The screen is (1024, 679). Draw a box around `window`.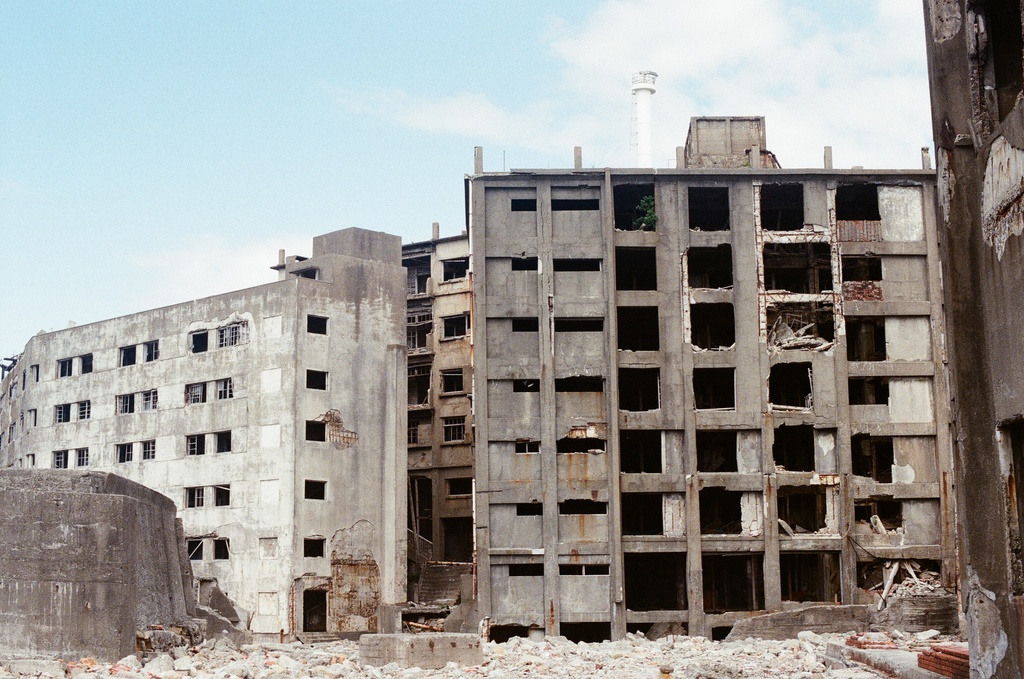
[53, 405, 74, 426].
